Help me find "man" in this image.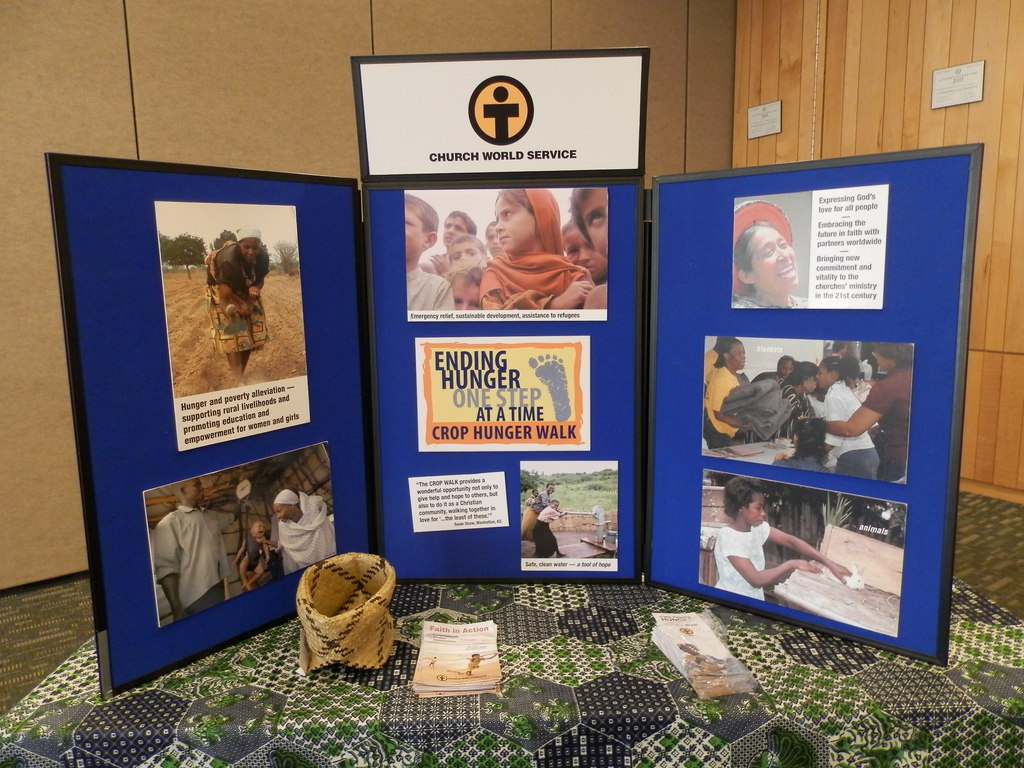
Found it: [149,477,232,623].
